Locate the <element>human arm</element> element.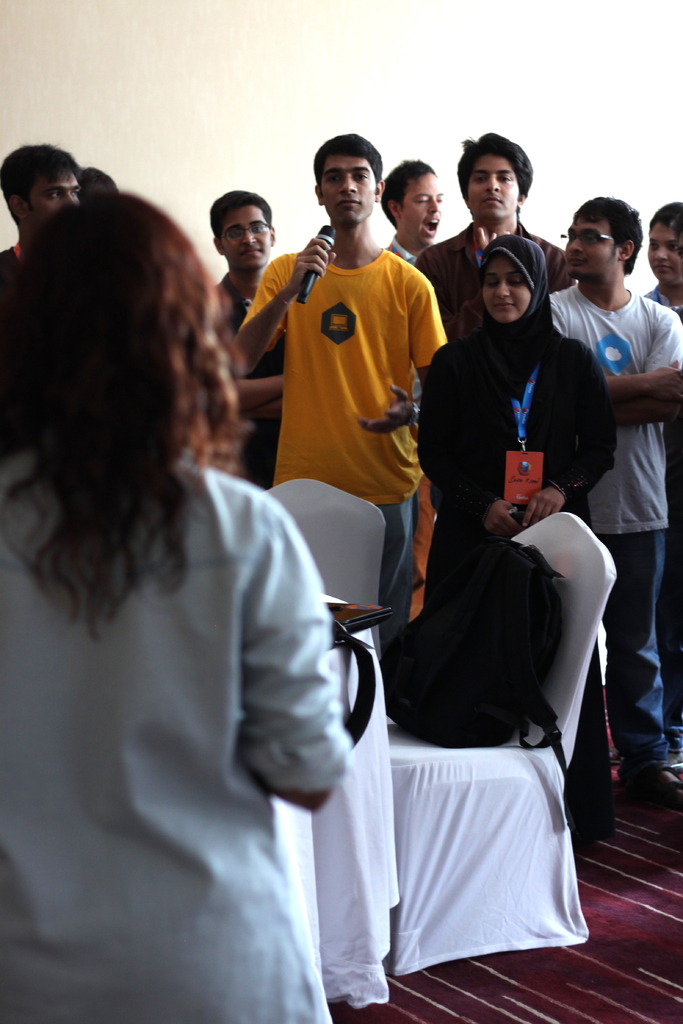
Element bbox: 479, 221, 520, 249.
